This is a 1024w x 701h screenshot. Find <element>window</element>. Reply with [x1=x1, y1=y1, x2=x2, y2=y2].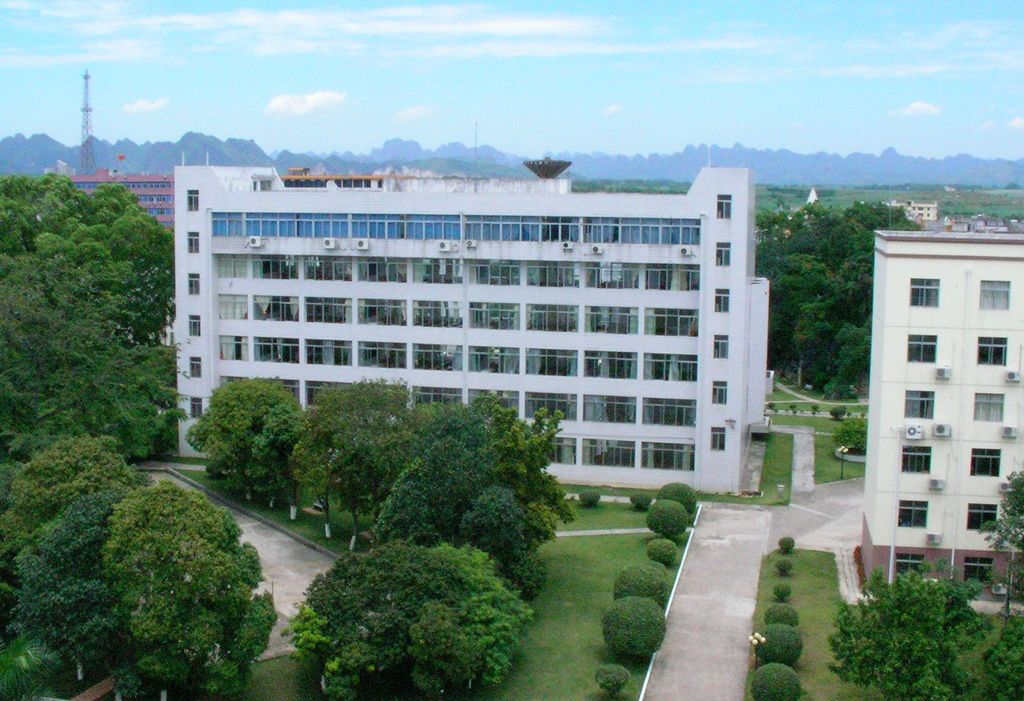
[x1=183, y1=390, x2=207, y2=427].
